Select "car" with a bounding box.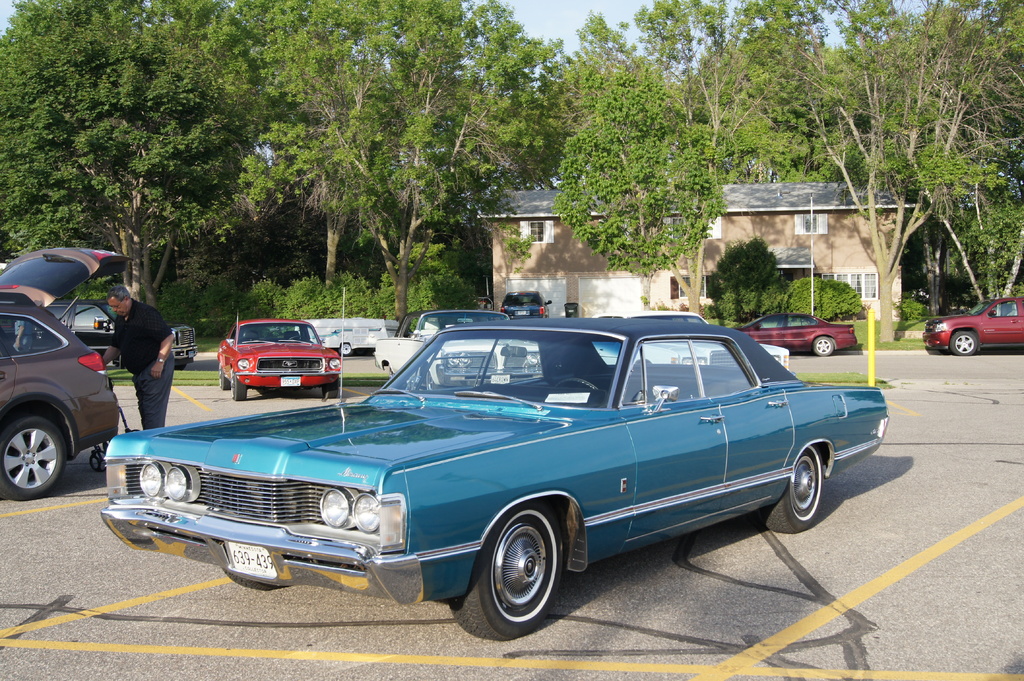
[x1=498, y1=283, x2=549, y2=324].
